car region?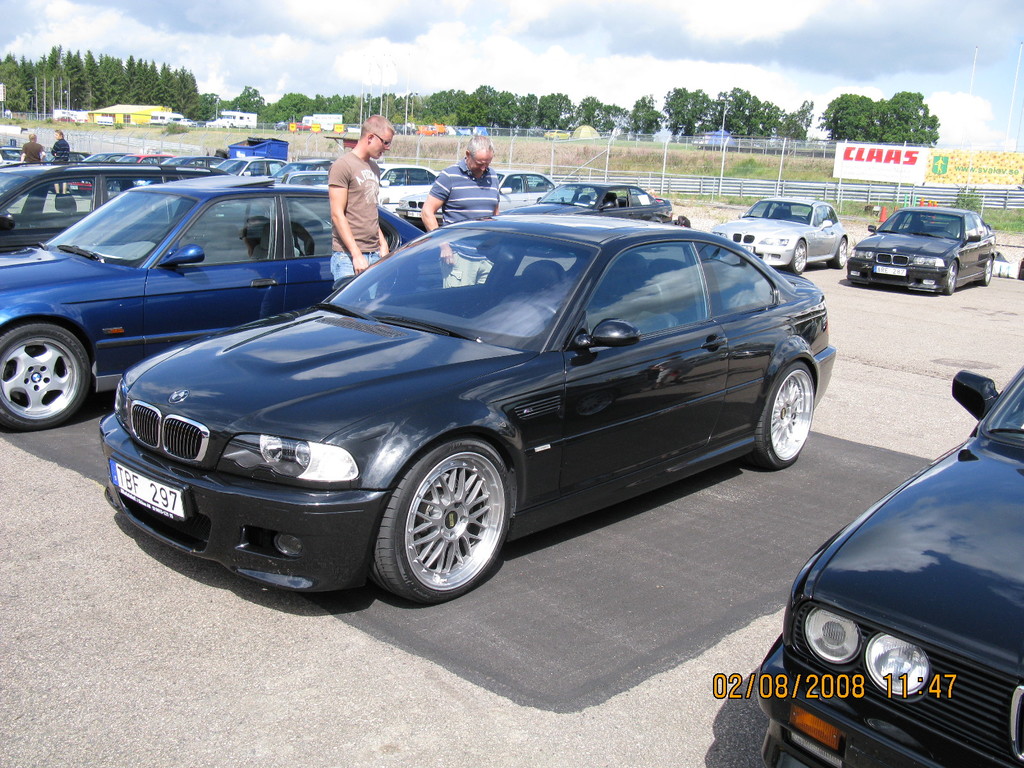
(left=852, top=208, right=995, bottom=291)
